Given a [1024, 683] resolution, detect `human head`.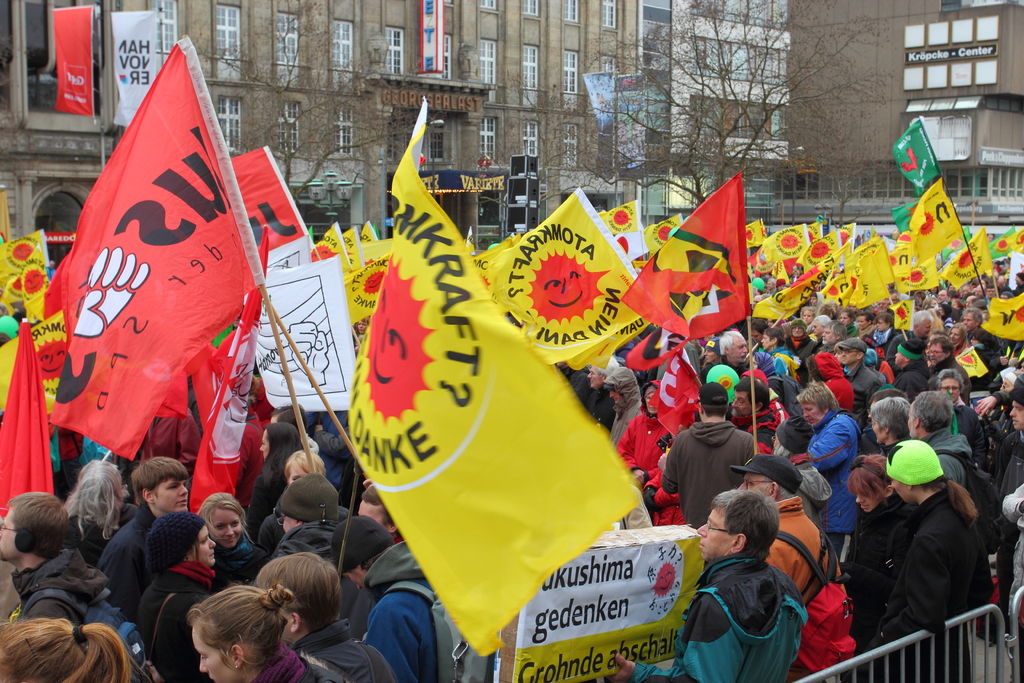
l=699, t=383, r=730, b=423.
